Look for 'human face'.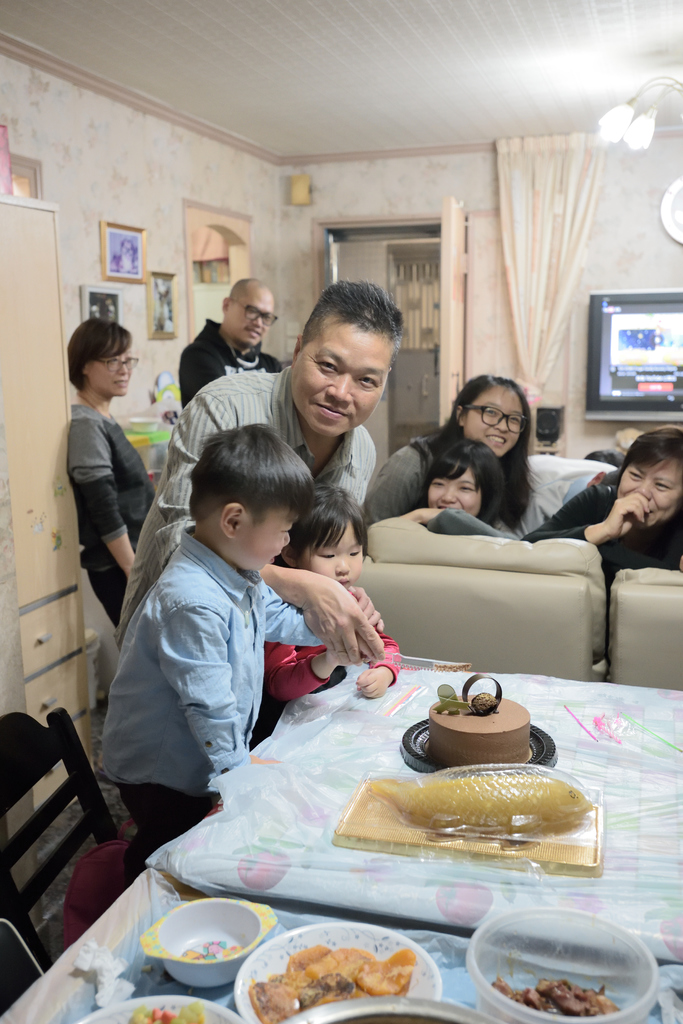
Found: (87, 351, 131, 401).
